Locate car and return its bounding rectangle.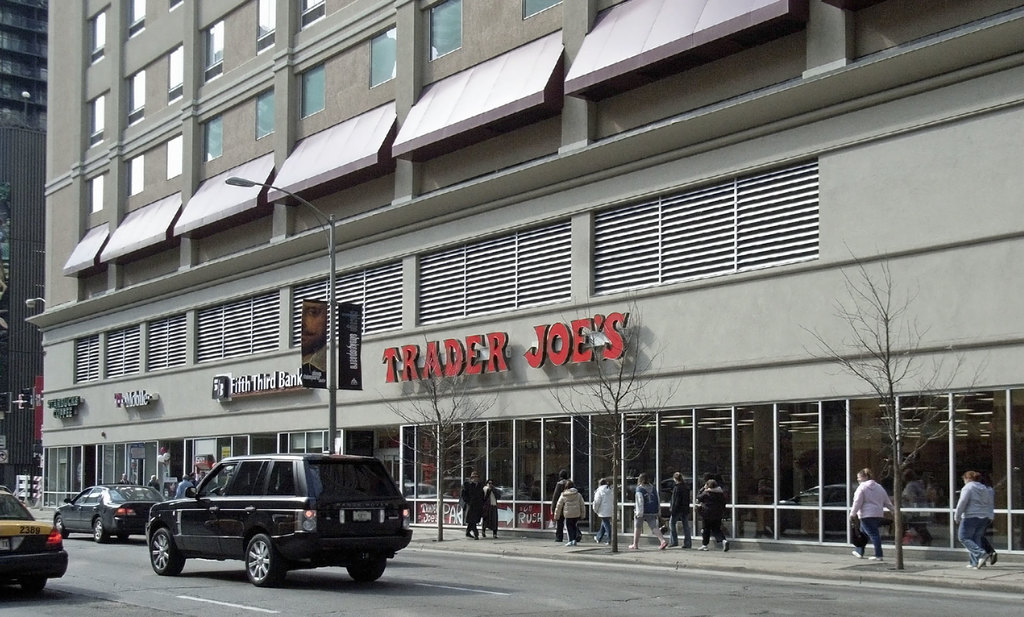
[x1=57, y1=486, x2=168, y2=540].
